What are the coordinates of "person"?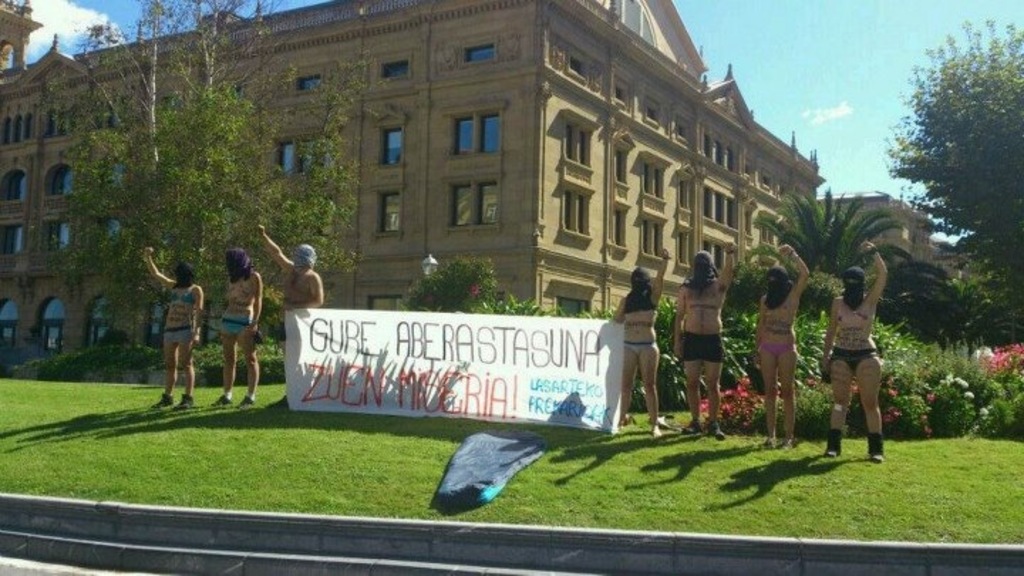
l=215, t=246, r=265, b=408.
